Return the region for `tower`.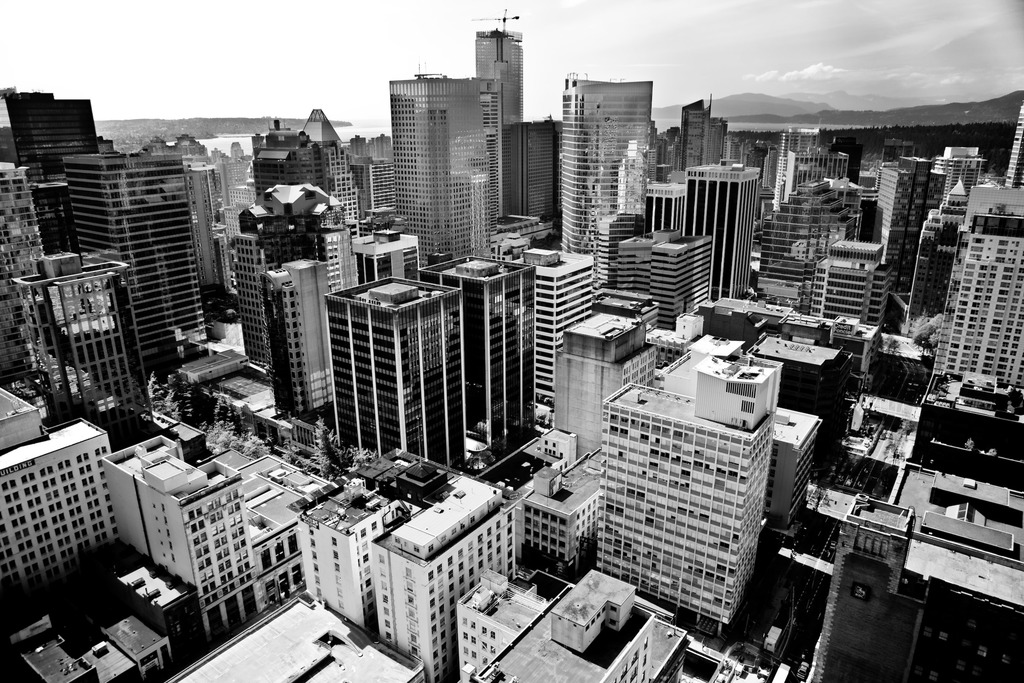
detection(595, 380, 765, 630).
